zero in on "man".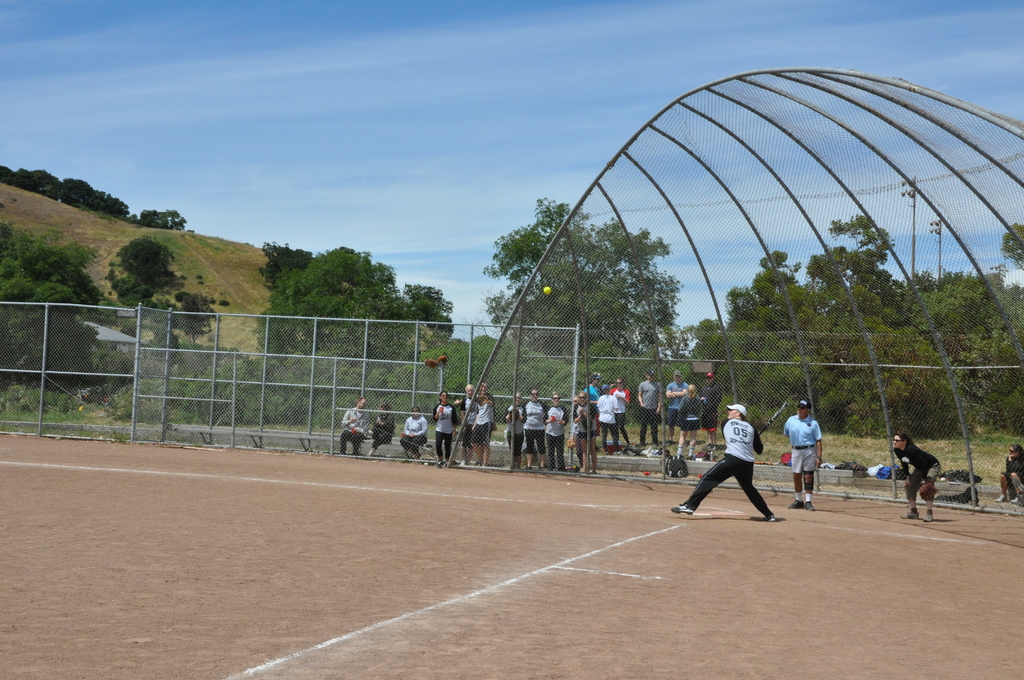
Zeroed in: BBox(676, 385, 706, 464).
